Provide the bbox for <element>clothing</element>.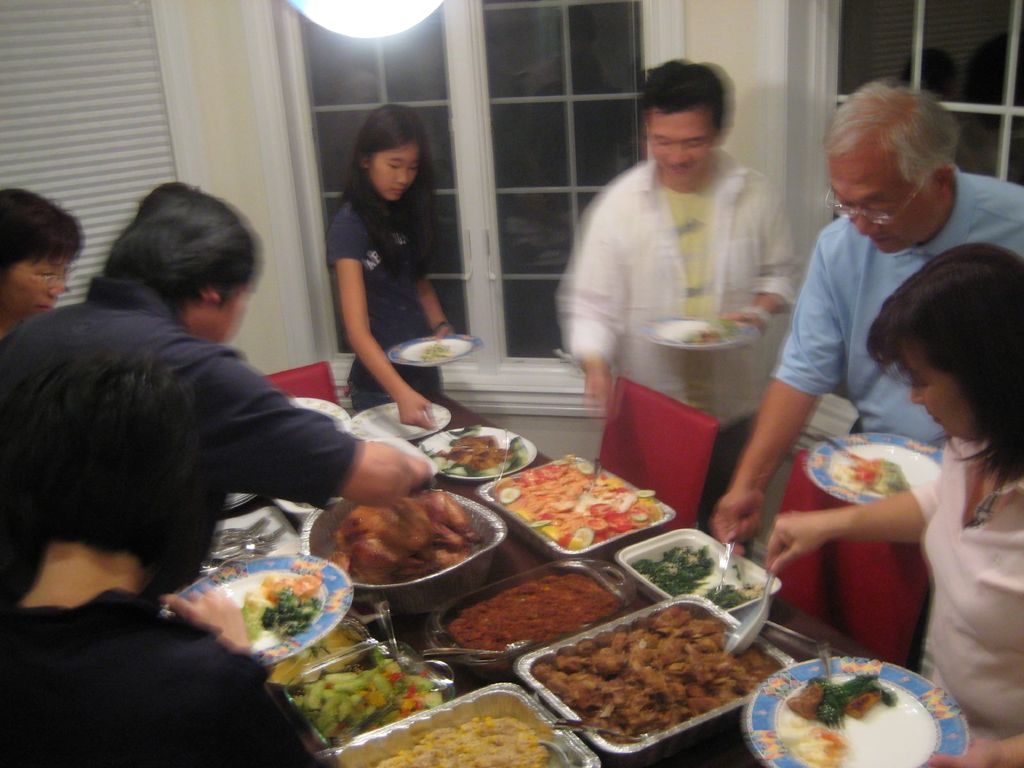
<box>788,164,1023,431</box>.
